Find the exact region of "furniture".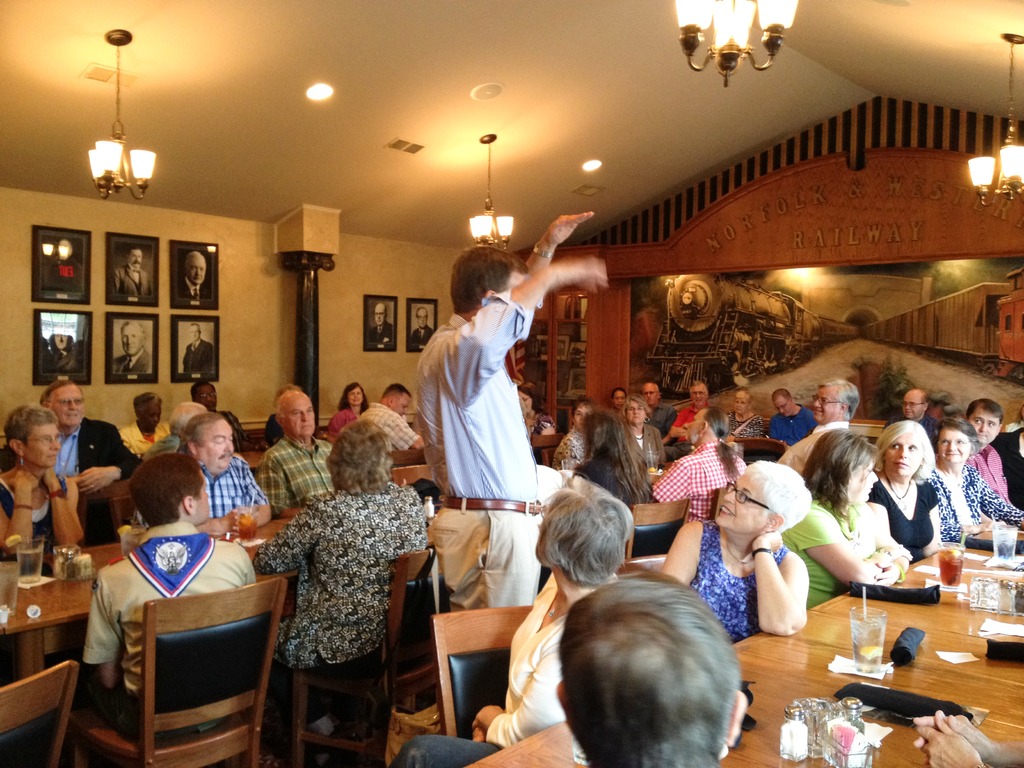
Exact region: crop(467, 522, 1023, 767).
